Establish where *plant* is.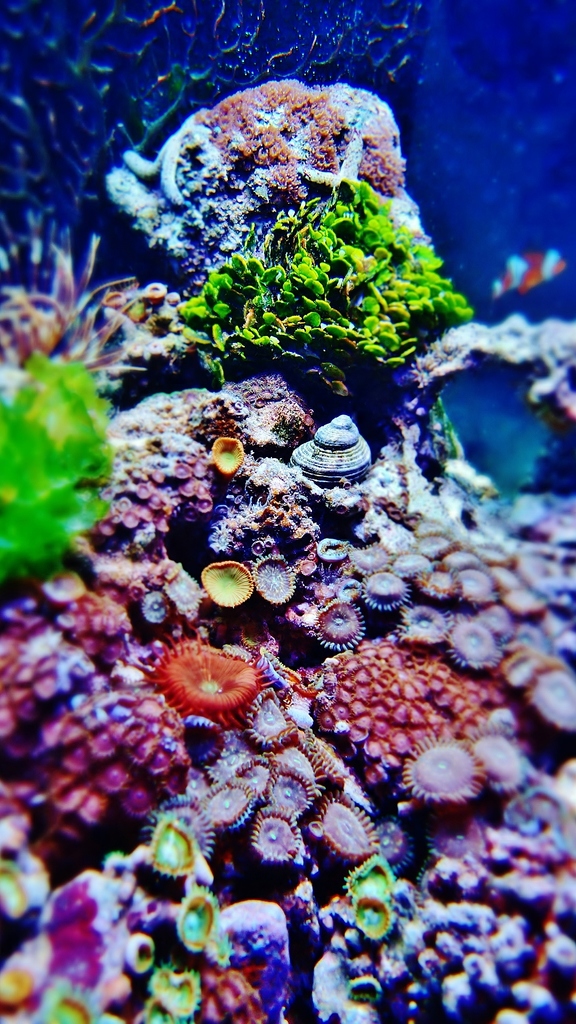
Established at {"x1": 0, "y1": 232, "x2": 177, "y2": 428}.
